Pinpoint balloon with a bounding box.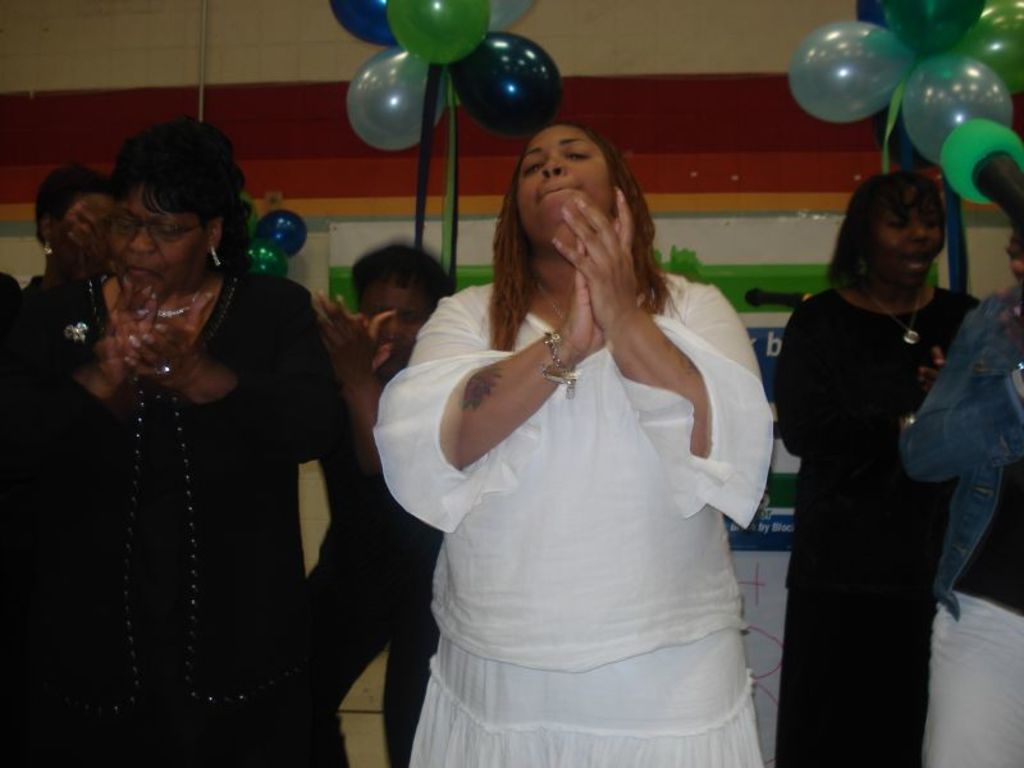
locate(244, 241, 289, 274).
